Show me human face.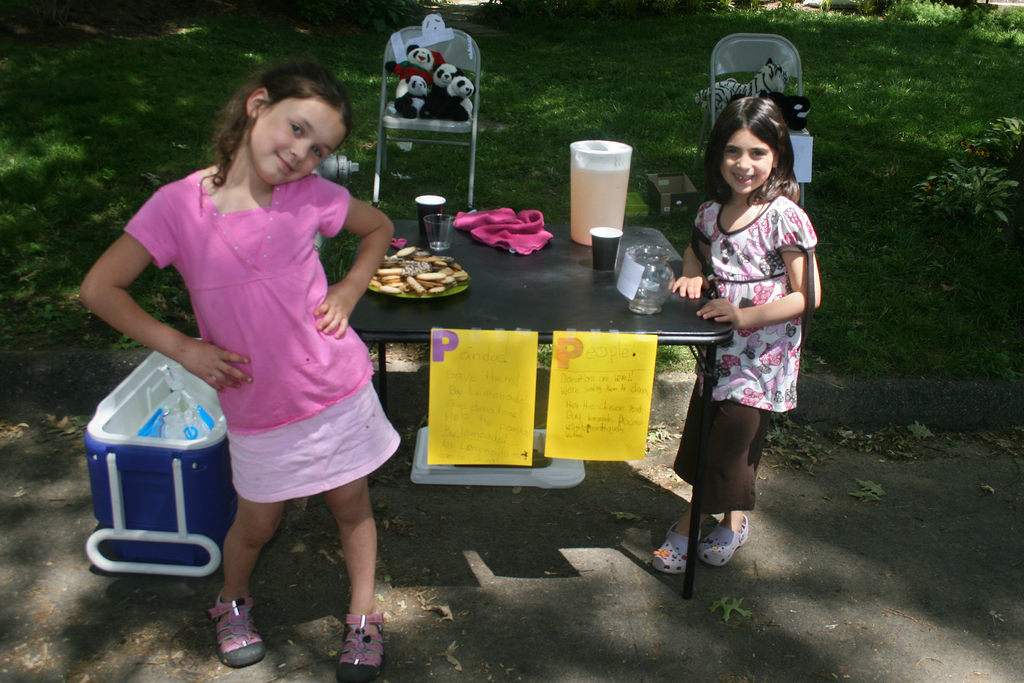
human face is here: {"x1": 717, "y1": 131, "x2": 774, "y2": 198}.
